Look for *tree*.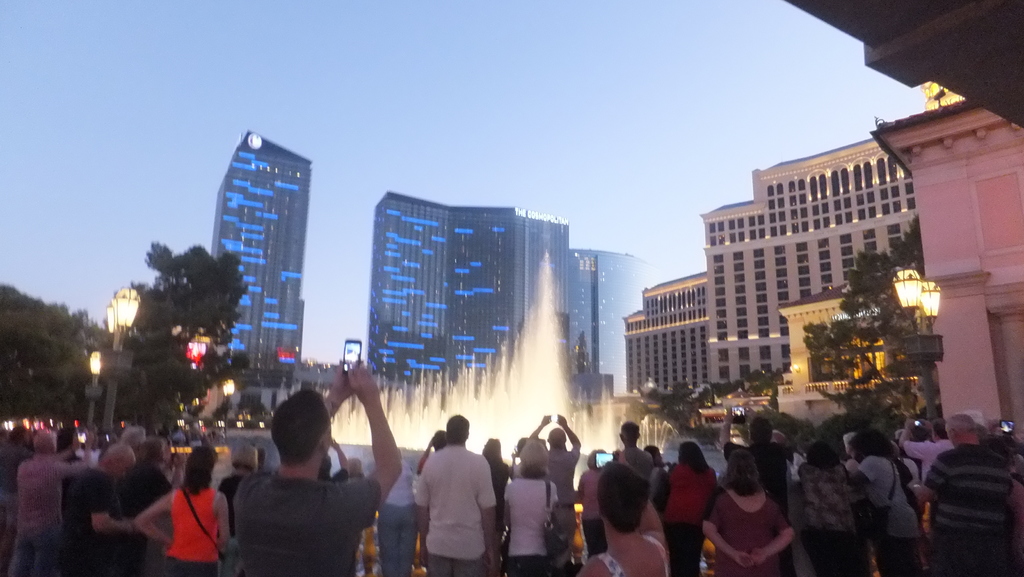
Found: [118, 241, 246, 451].
